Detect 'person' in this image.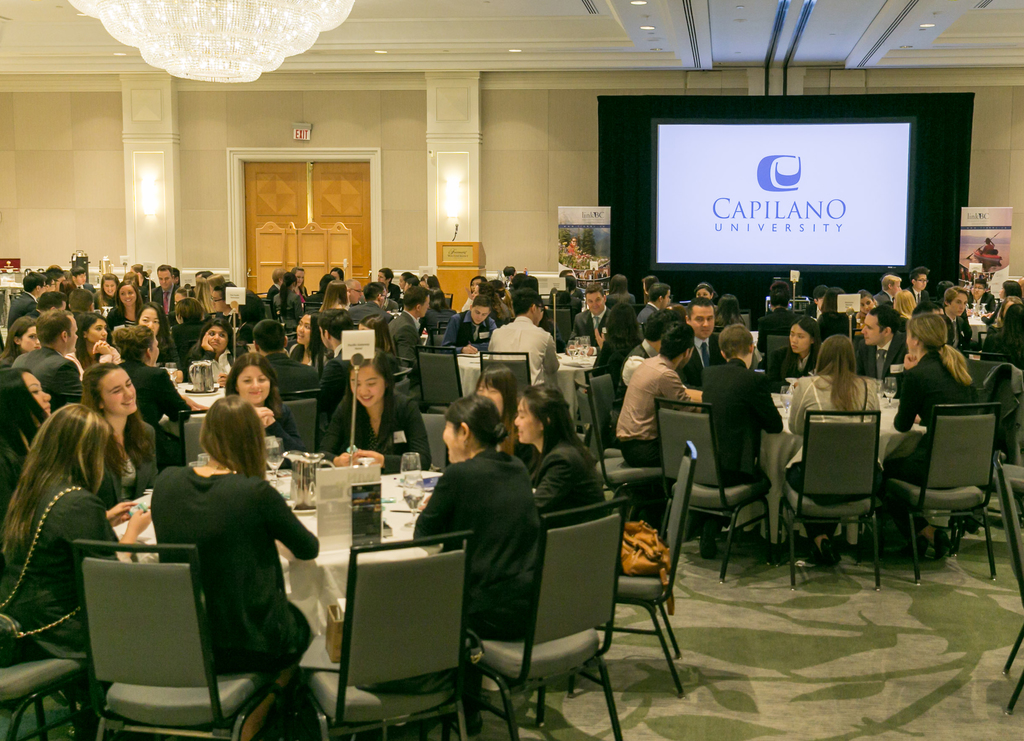
Detection: bbox=(147, 393, 319, 740).
